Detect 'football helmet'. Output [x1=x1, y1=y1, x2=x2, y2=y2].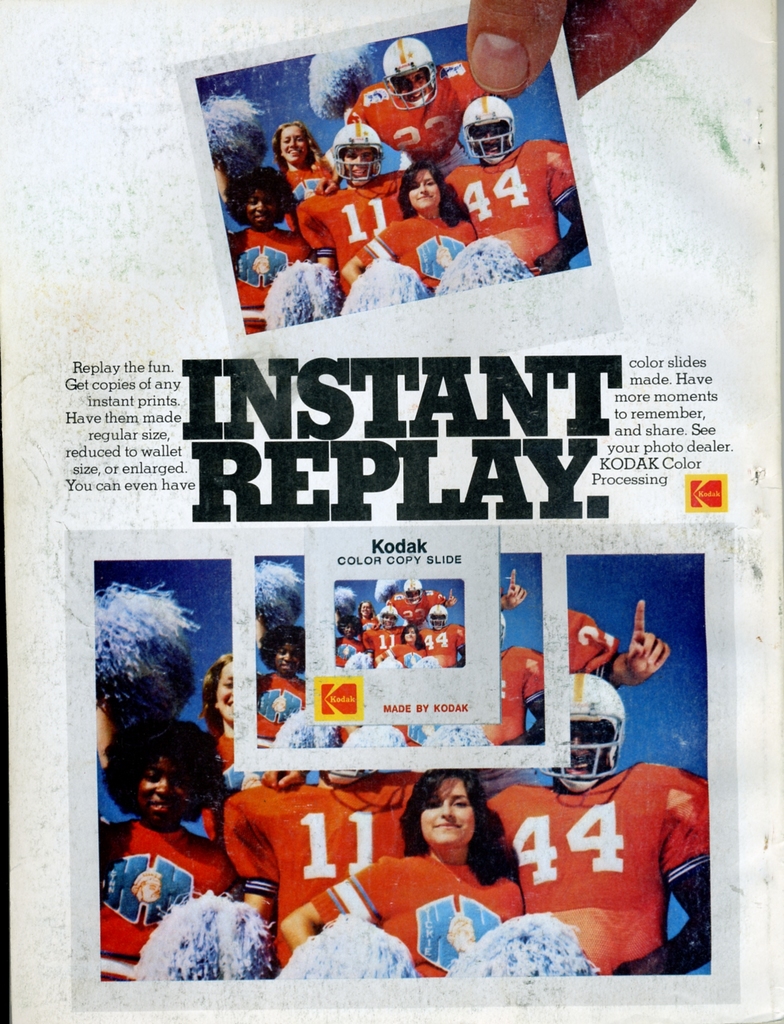
[x1=558, y1=689, x2=646, y2=779].
